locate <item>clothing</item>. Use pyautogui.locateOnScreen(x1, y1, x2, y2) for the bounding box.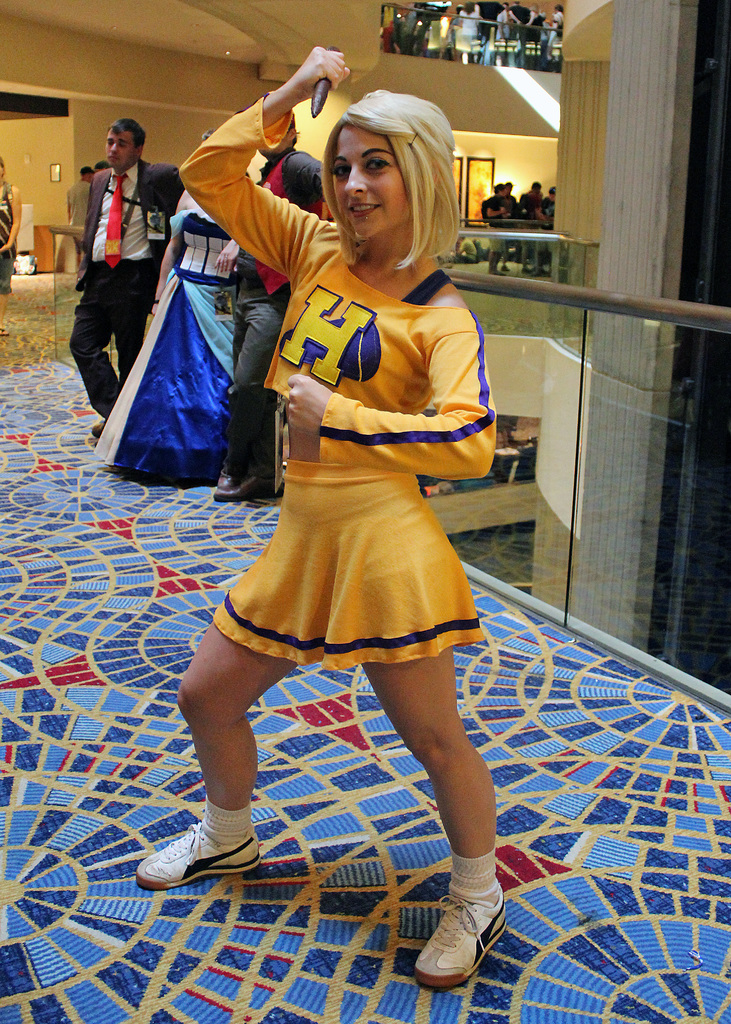
pyautogui.locateOnScreen(223, 152, 326, 465).
